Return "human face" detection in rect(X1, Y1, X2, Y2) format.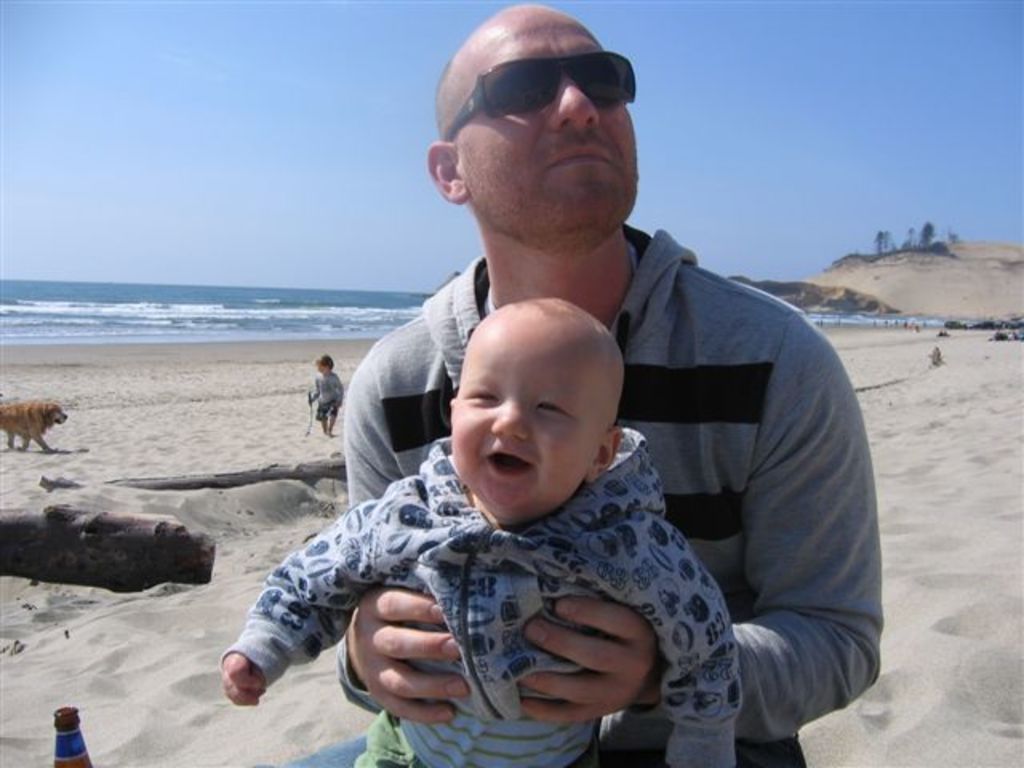
rect(459, 14, 638, 234).
